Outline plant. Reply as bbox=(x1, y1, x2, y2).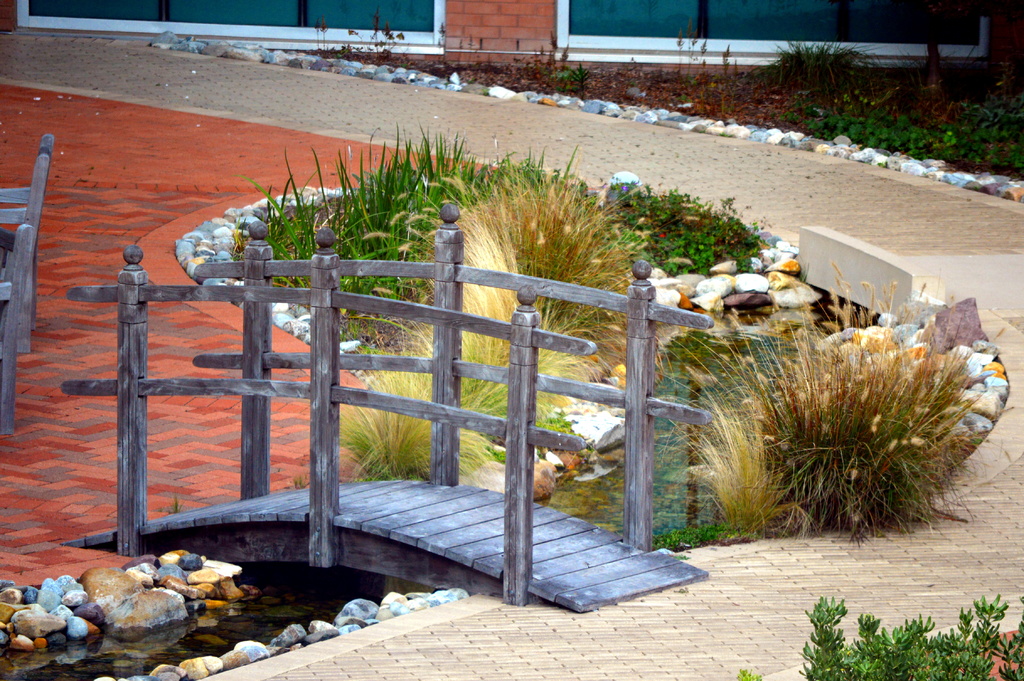
bbox=(748, 39, 879, 93).
